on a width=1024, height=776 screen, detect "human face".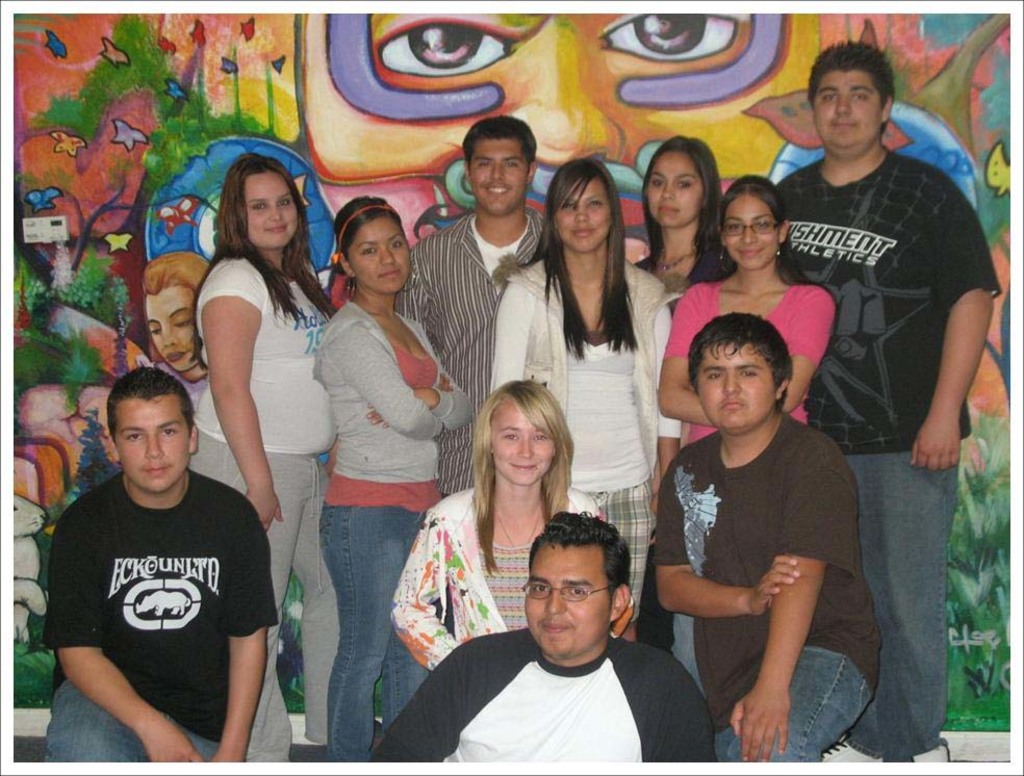
{"x1": 698, "y1": 338, "x2": 787, "y2": 431}.
